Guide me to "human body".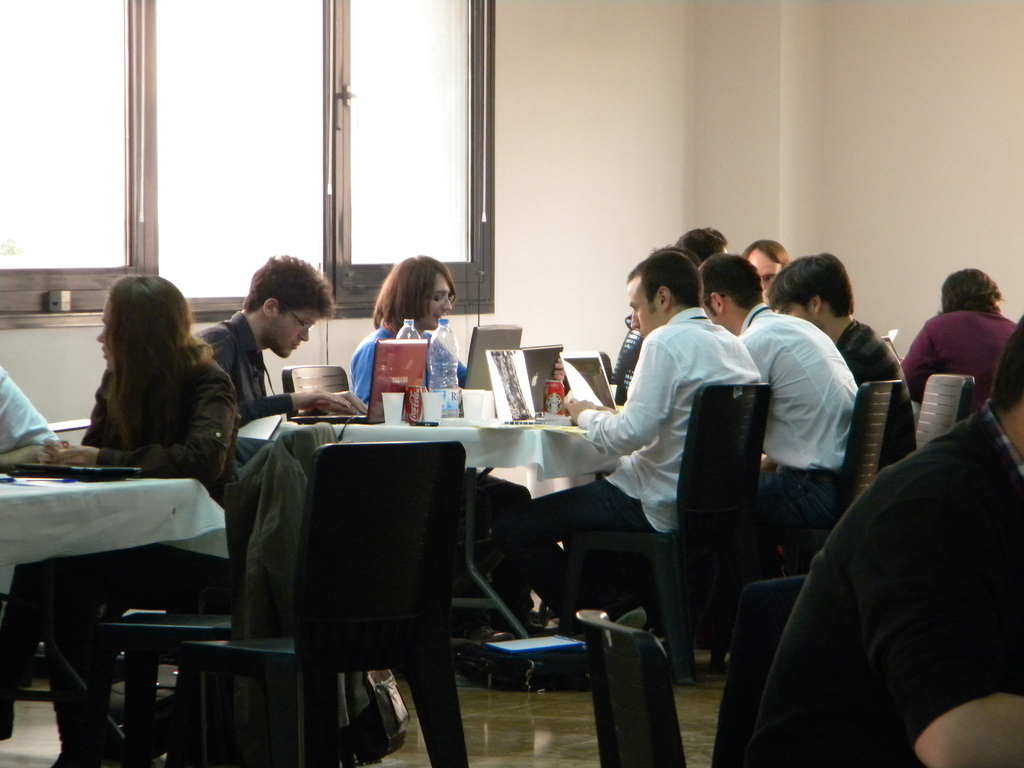
Guidance: bbox=[743, 318, 1023, 767].
